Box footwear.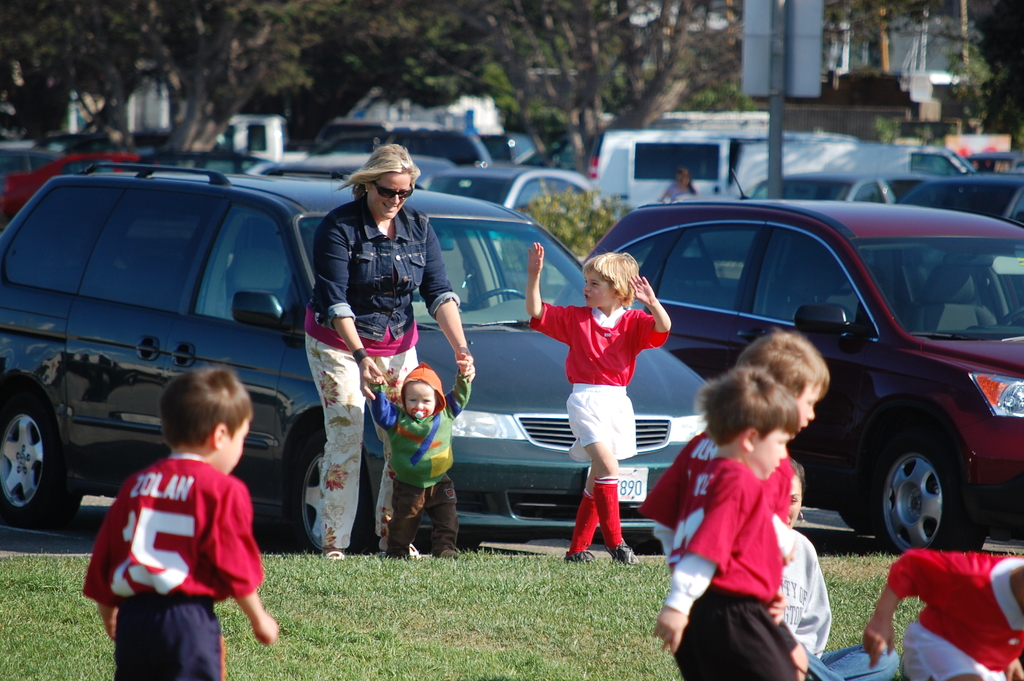
(left=562, top=551, right=595, bottom=566).
